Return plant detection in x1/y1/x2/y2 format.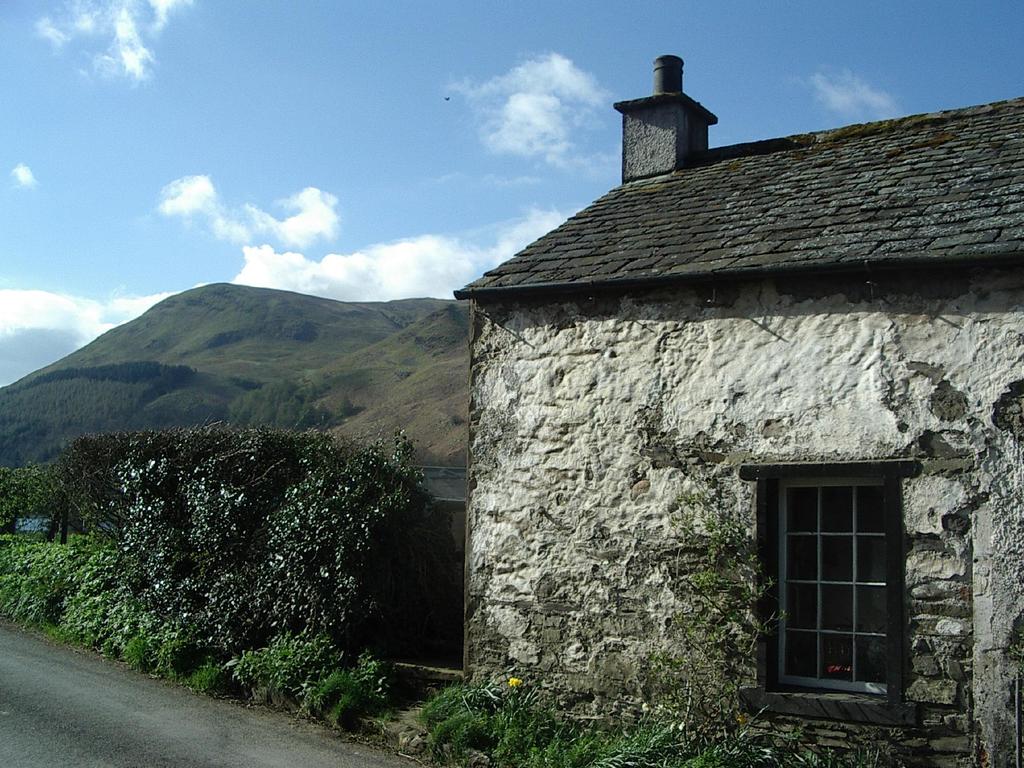
0/528/166/634.
